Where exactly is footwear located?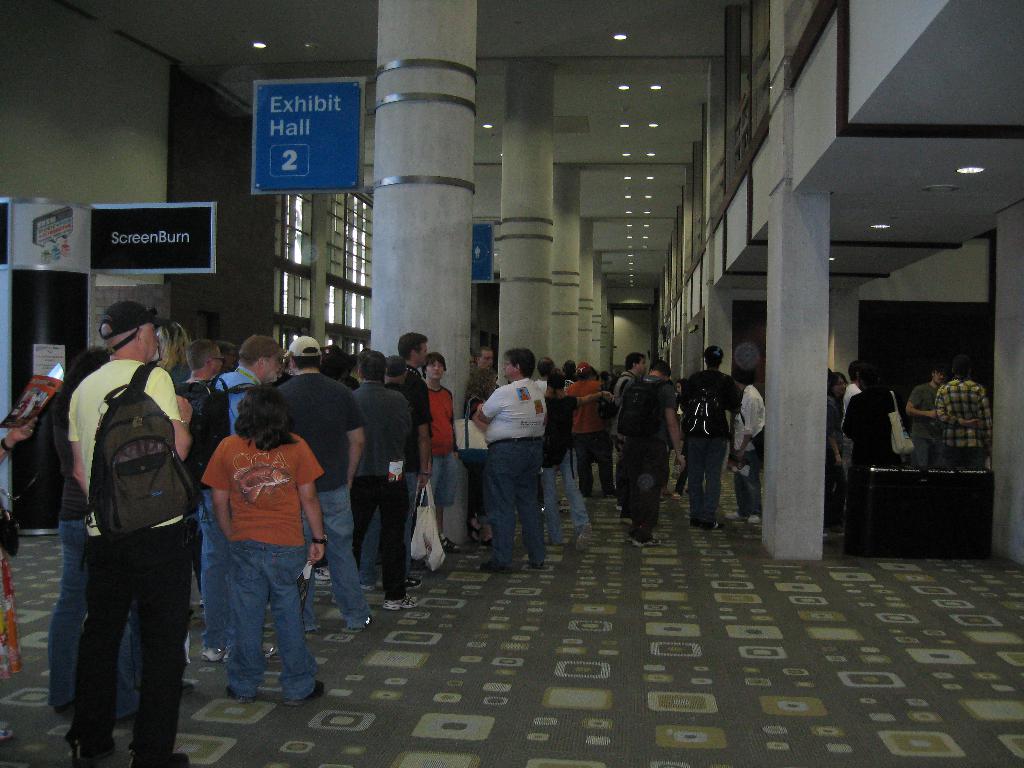
Its bounding box is pyautogui.locateOnScreen(279, 673, 331, 708).
